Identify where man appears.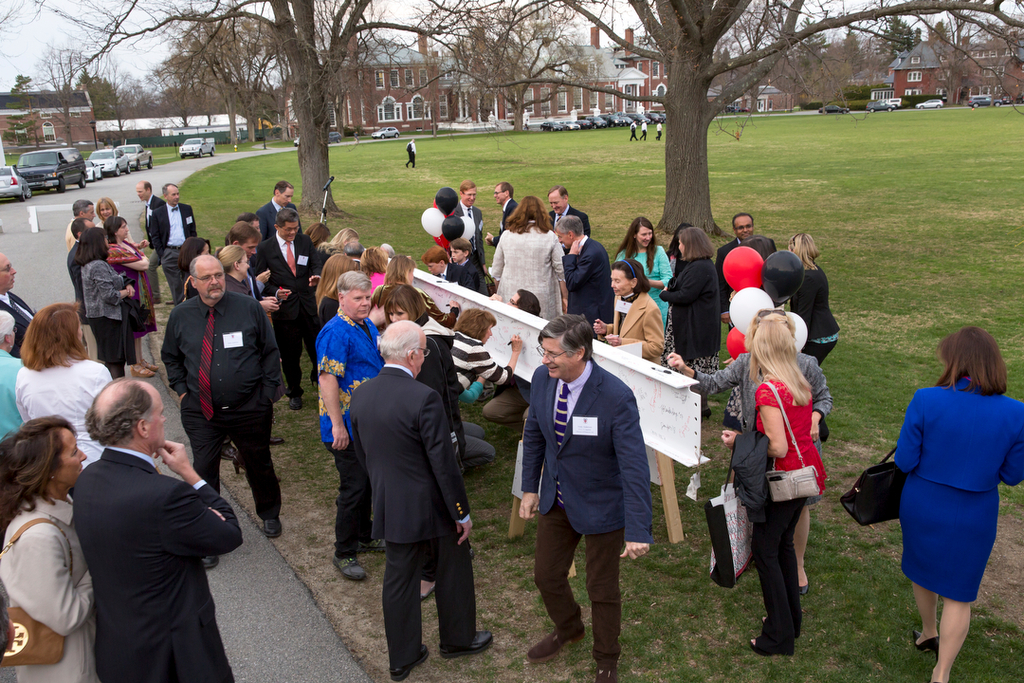
Appears at pyautogui.locateOnScreen(515, 310, 675, 682).
